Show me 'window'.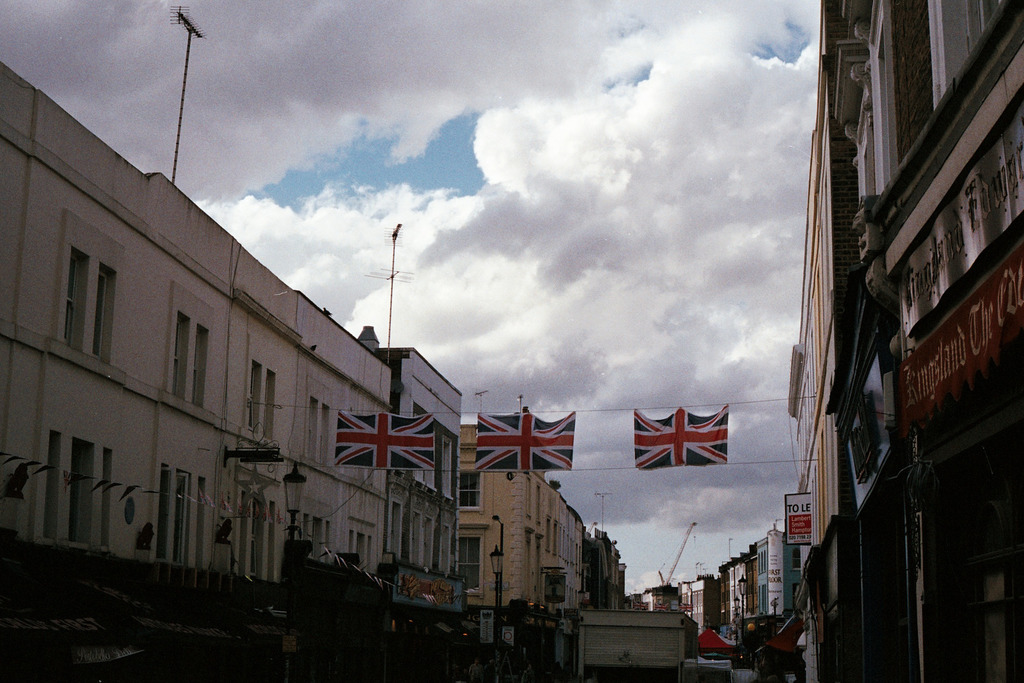
'window' is here: detection(189, 325, 202, 406).
